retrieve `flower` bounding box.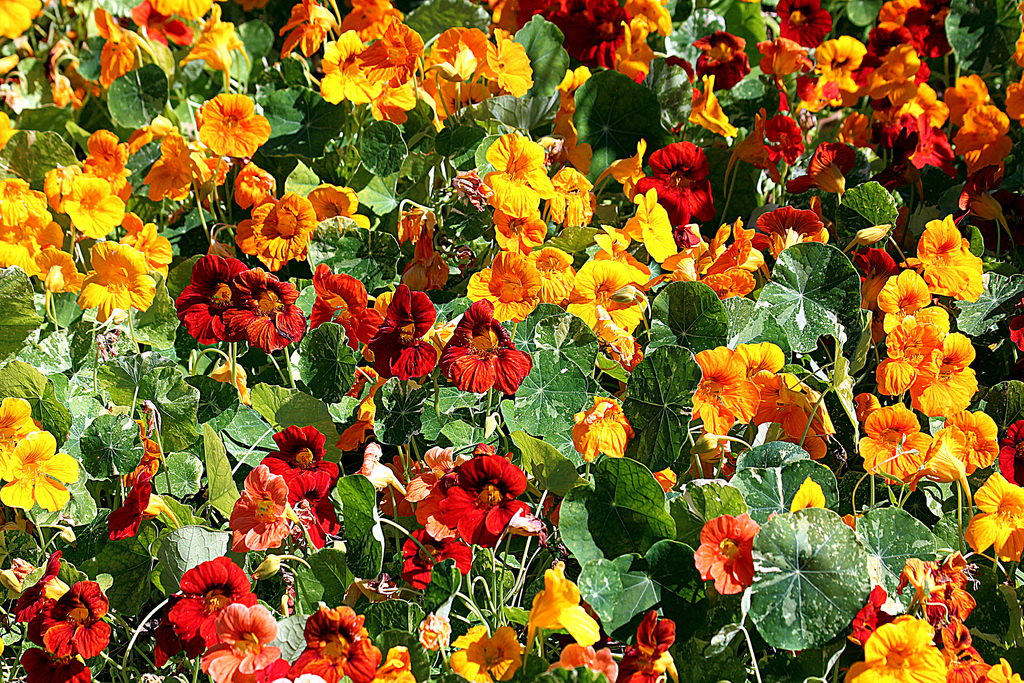
Bounding box: [left=433, top=451, right=536, bottom=545].
